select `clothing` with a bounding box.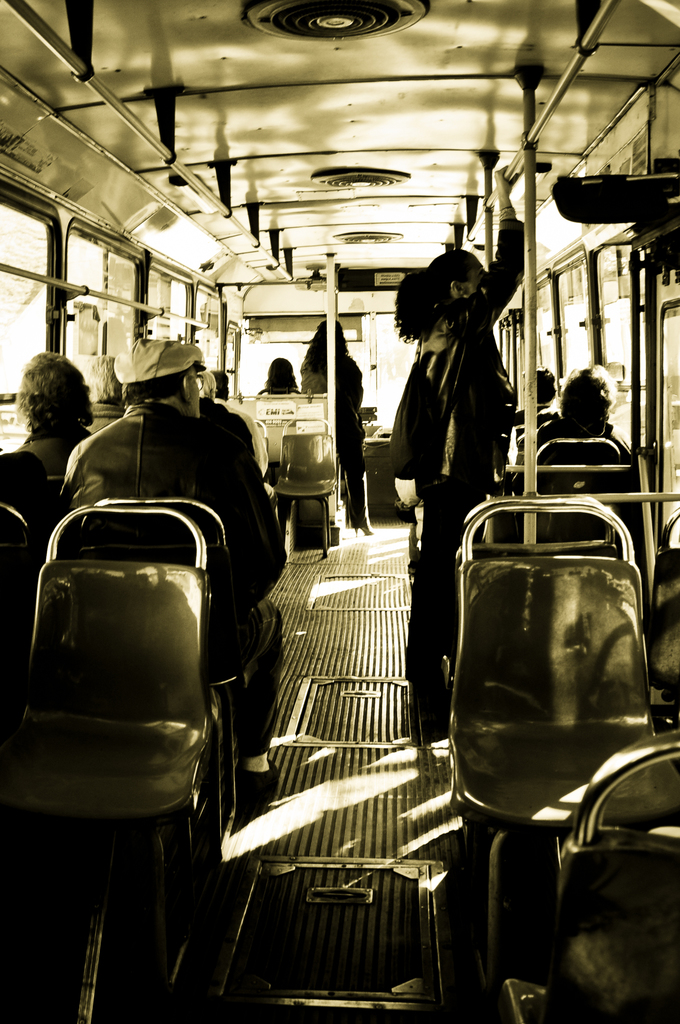
(198, 402, 282, 529).
